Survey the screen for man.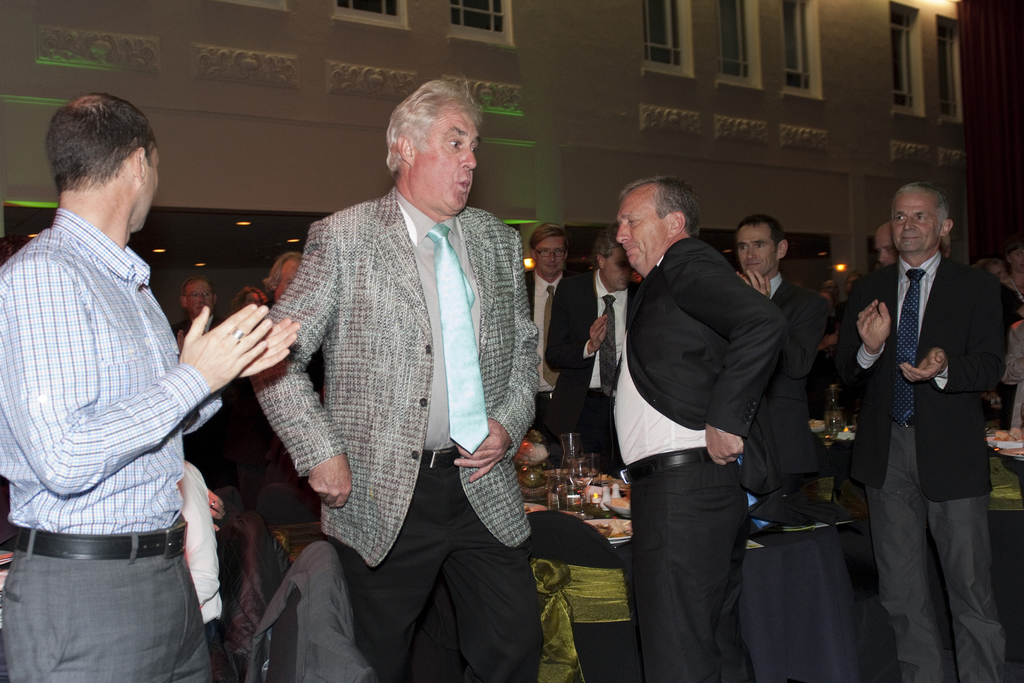
Survey found: {"left": 157, "top": 278, "right": 262, "bottom": 498}.
